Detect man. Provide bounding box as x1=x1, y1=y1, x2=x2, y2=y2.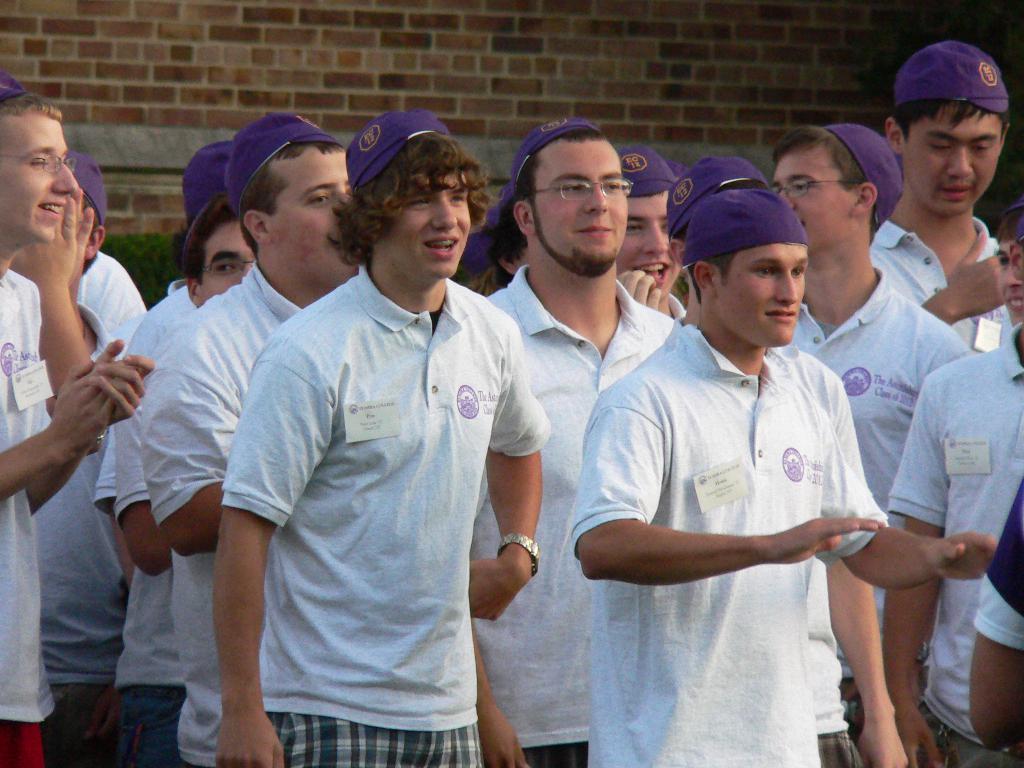
x1=129, y1=200, x2=255, y2=764.
